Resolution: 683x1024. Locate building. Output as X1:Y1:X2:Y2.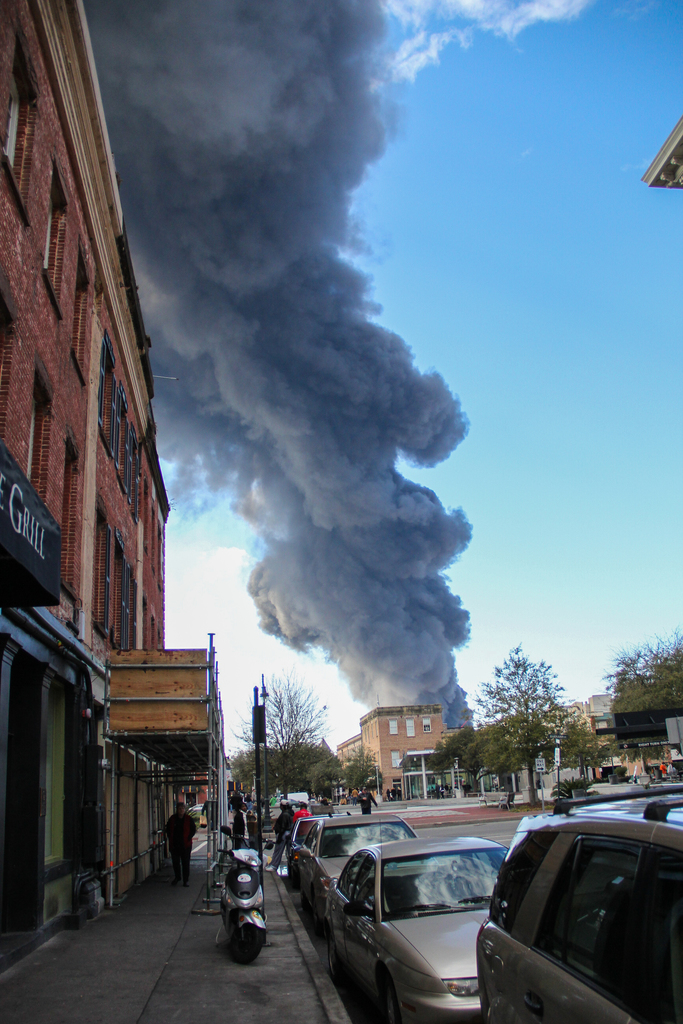
336:706:456:790.
